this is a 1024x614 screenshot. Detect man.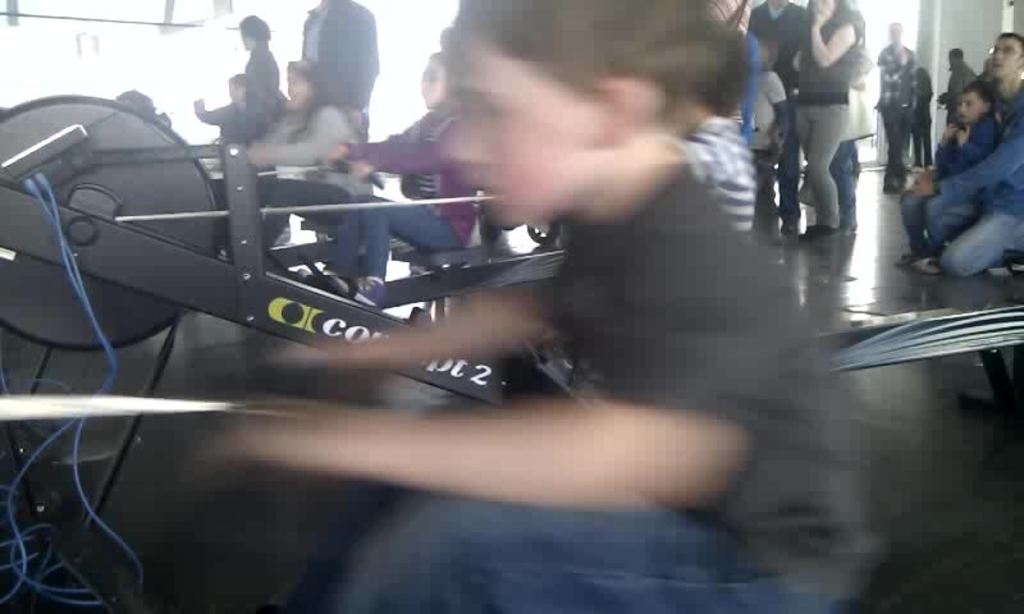
x1=918 y1=32 x2=1023 y2=279.
